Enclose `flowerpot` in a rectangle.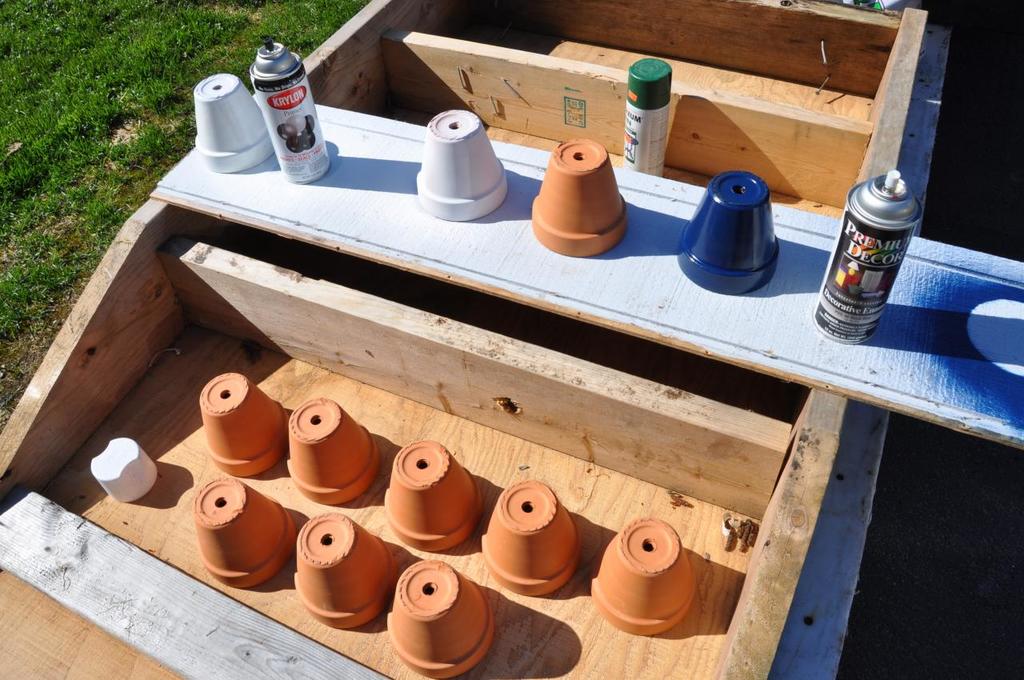
locate(186, 477, 295, 590).
